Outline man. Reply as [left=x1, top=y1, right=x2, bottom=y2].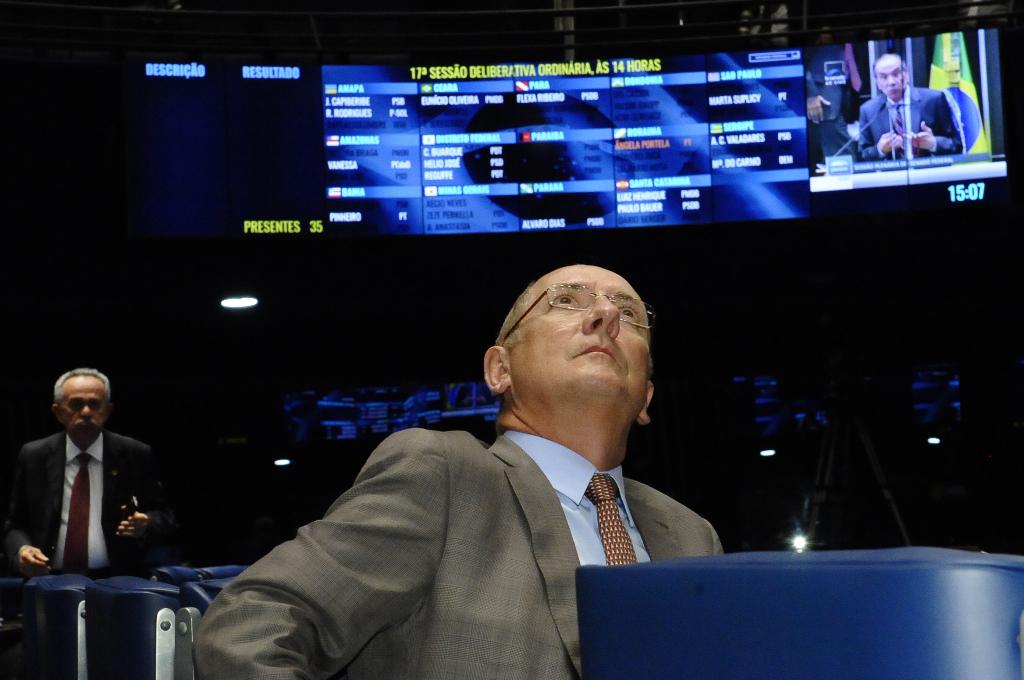
[left=856, top=51, right=964, bottom=157].
